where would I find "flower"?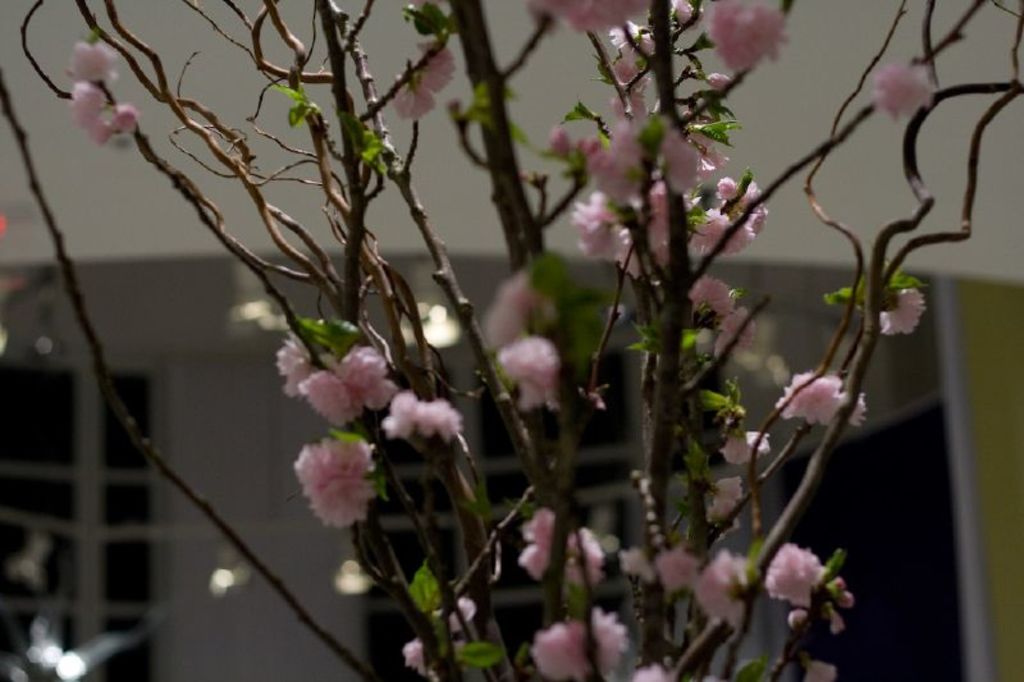
At bbox=[774, 367, 869, 431].
